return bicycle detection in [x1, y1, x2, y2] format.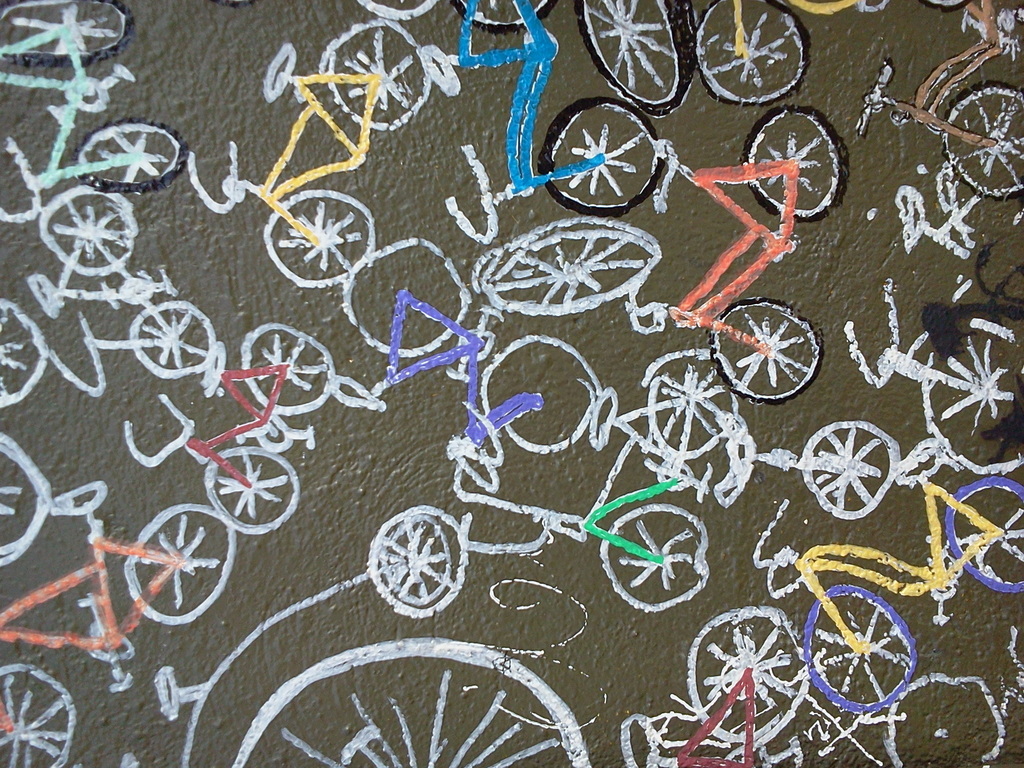
[0, 417, 218, 692].
